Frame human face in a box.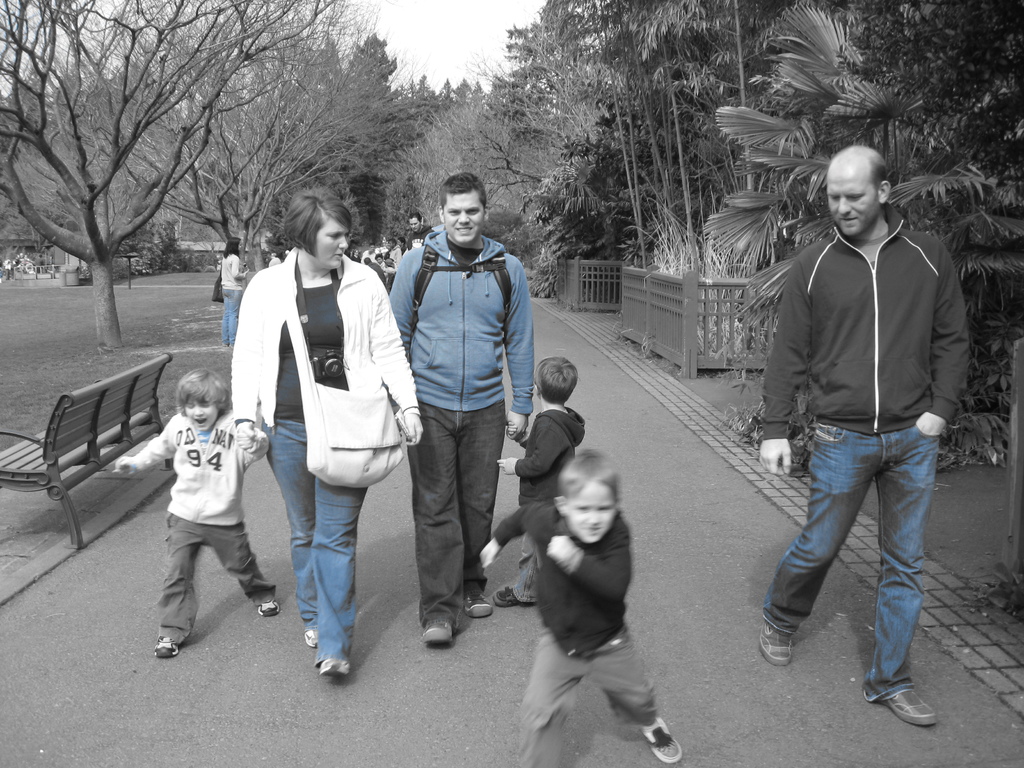
box=[408, 220, 420, 233].
